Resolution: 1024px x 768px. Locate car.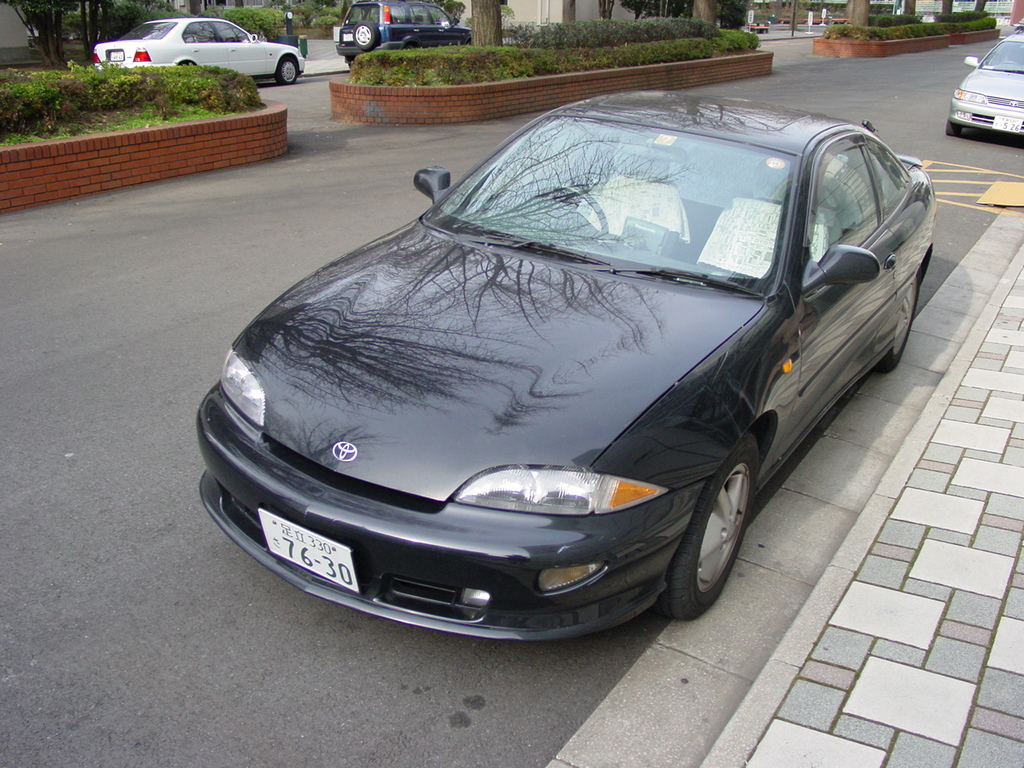
[x1=334, y1=0, x2=473, y2=65].
